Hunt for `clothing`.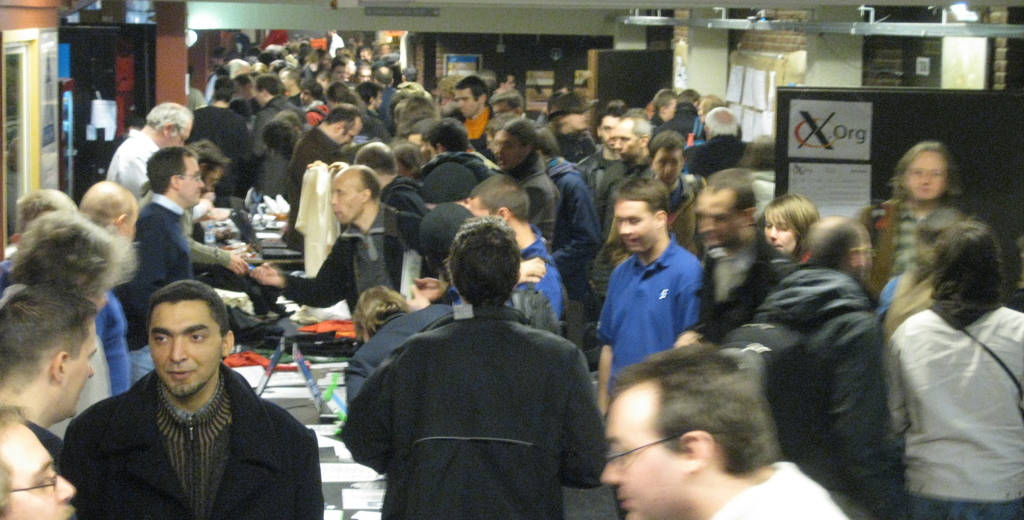
Hunted down at (x1=687, y1=134, x2=752, y2=183).
